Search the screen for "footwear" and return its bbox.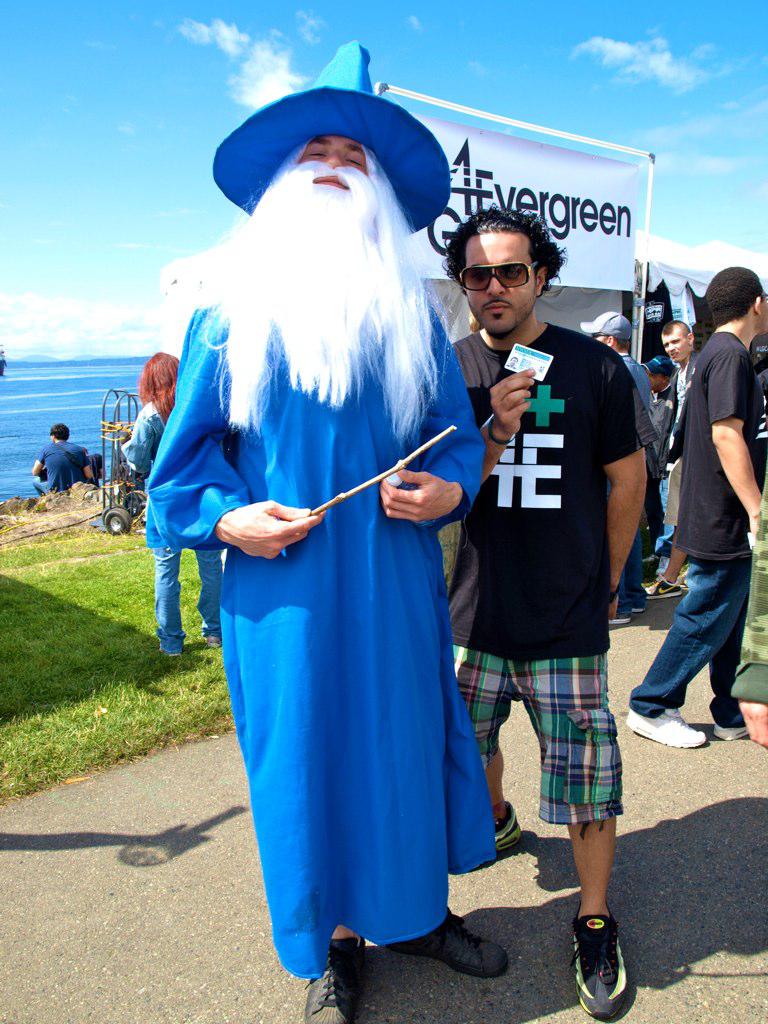
Found: box=[299, 934, 367, 1023].
